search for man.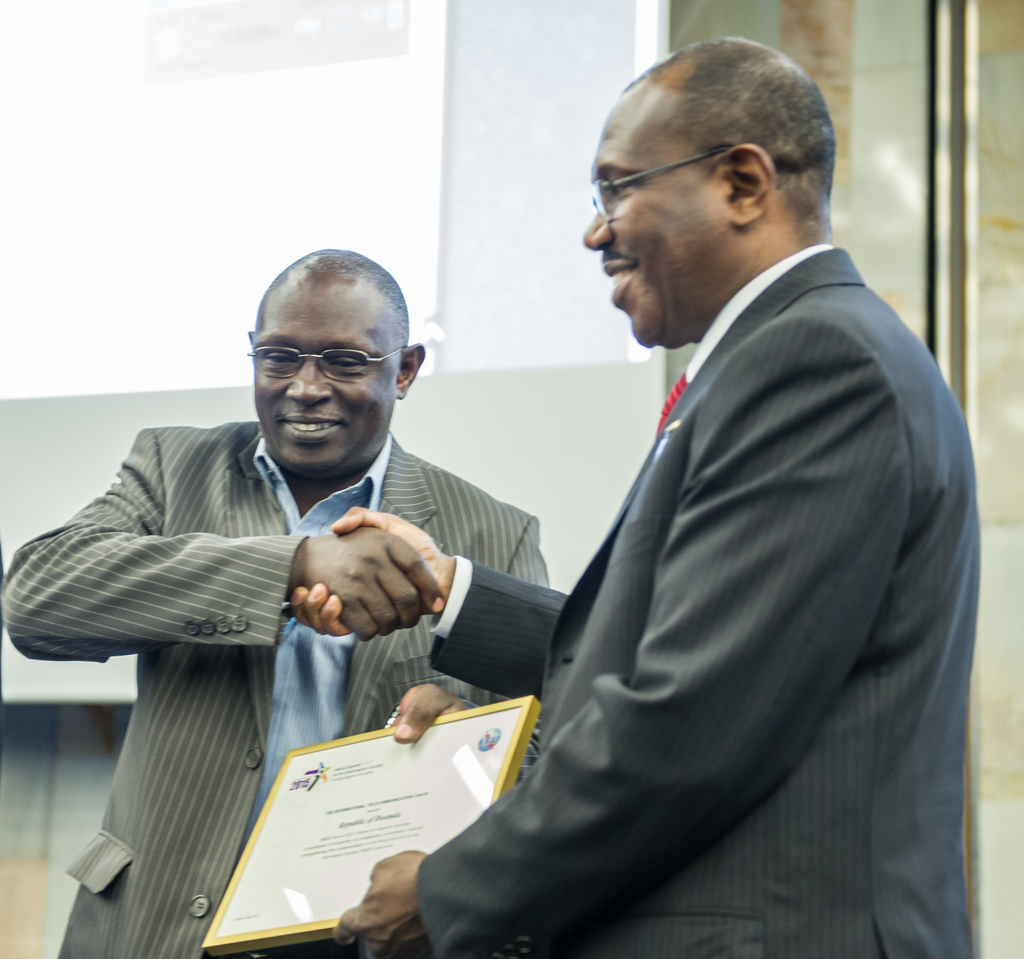
Found at bbox=(284, 39, 975, 958).
